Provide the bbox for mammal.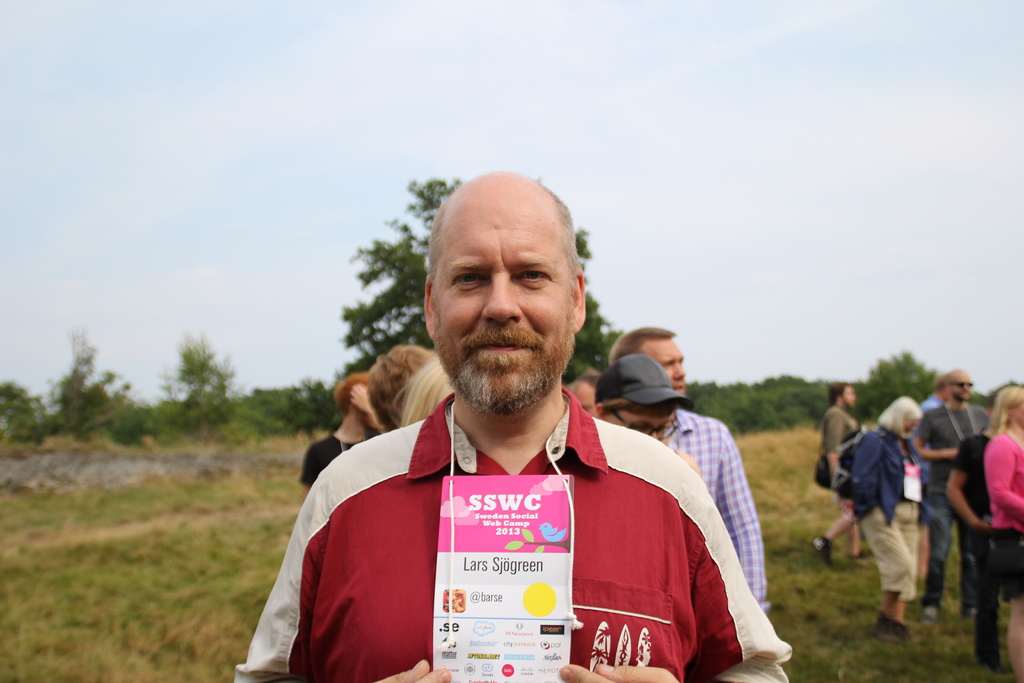
box=[262, 226, 810, 645].
